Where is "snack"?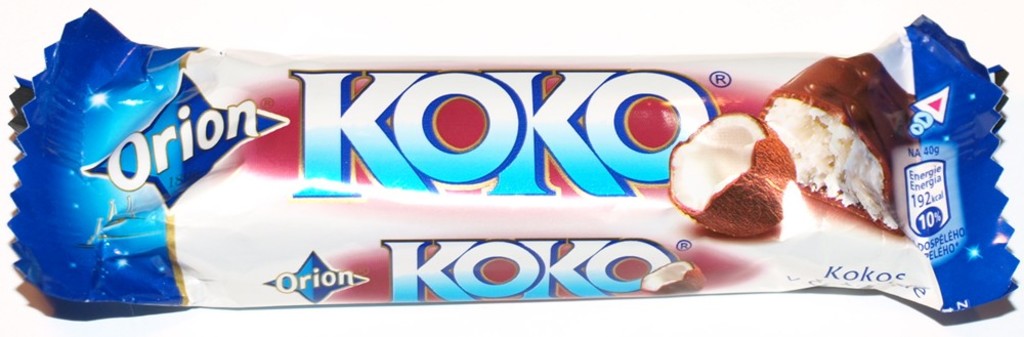
[0, 57, 890, 308].
